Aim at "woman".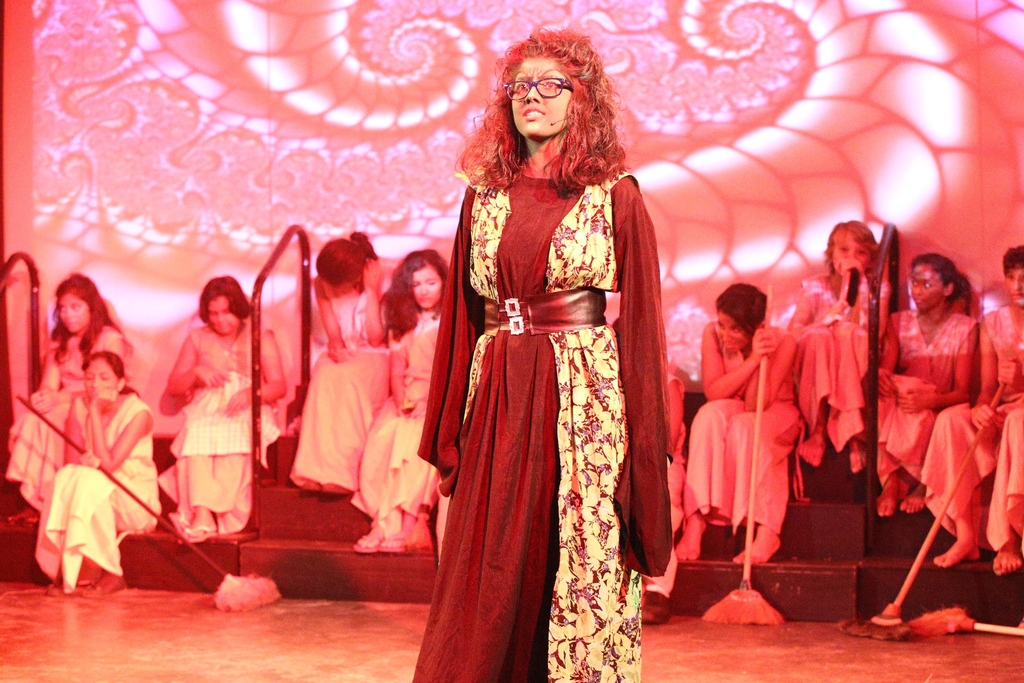
Aimed at (x1=676, y1=281, x2=804, y2=562).
